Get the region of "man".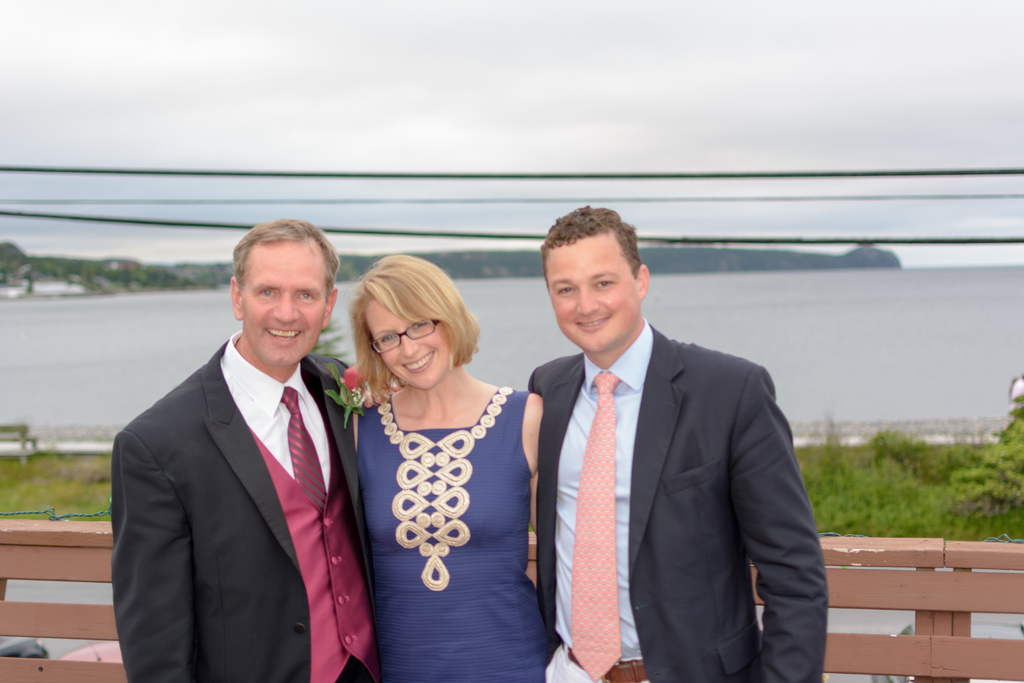
{"x1": 107, "y1": 213, "x2": 403, "y2": 682}.
